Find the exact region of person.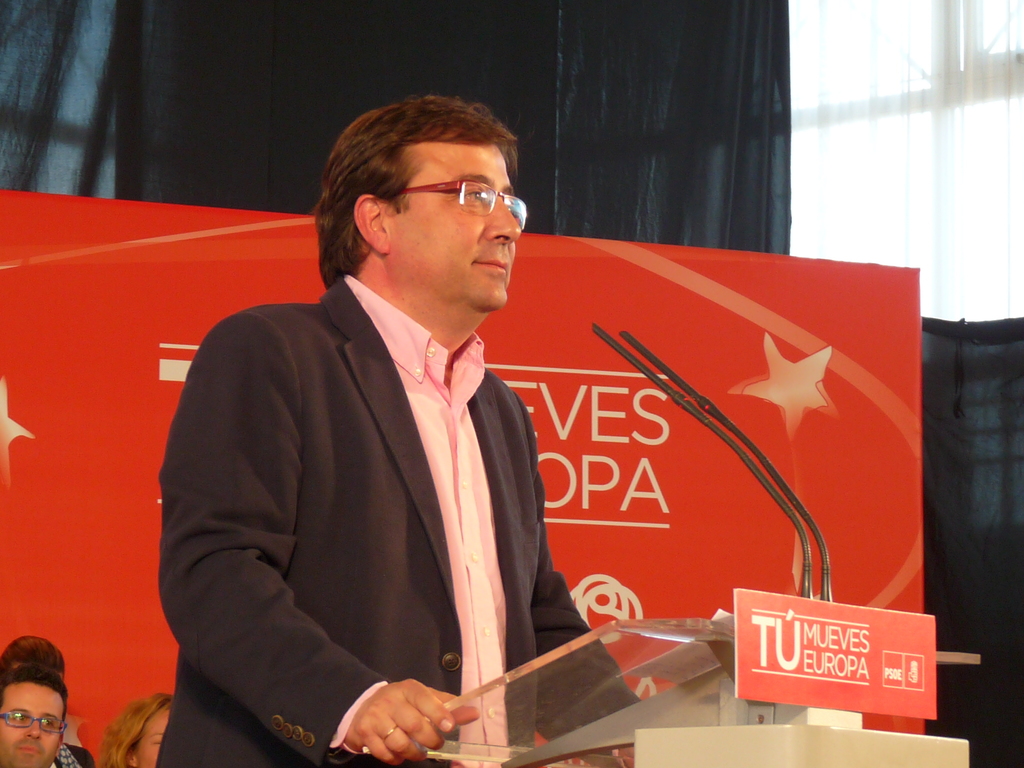
Exact region: [101,691,182,767].
